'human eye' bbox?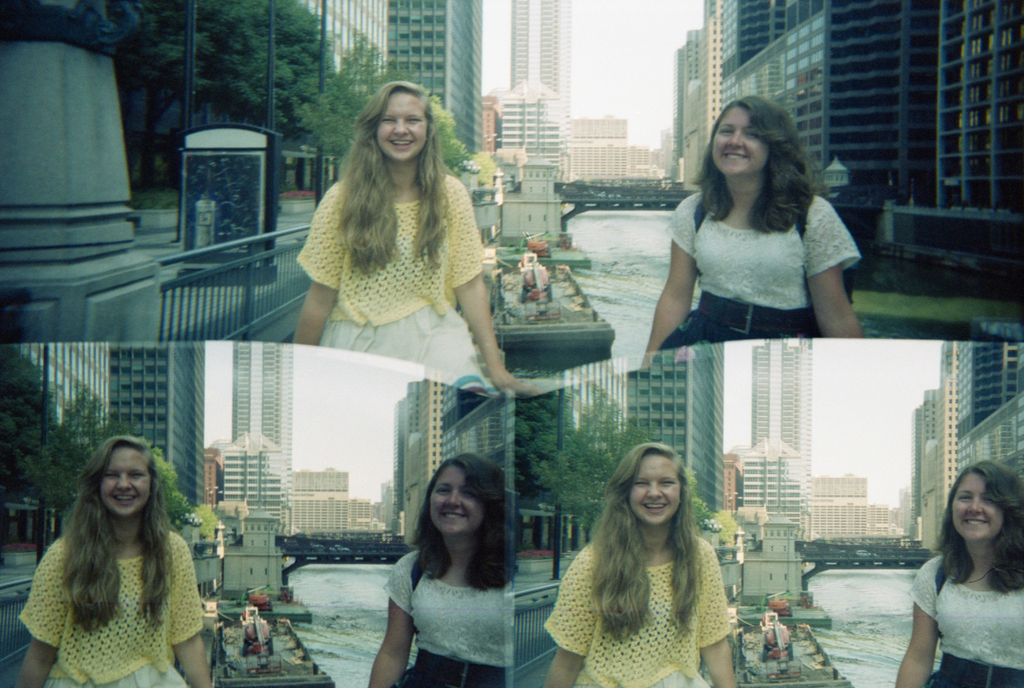
box(954, 492, 971, 501)
